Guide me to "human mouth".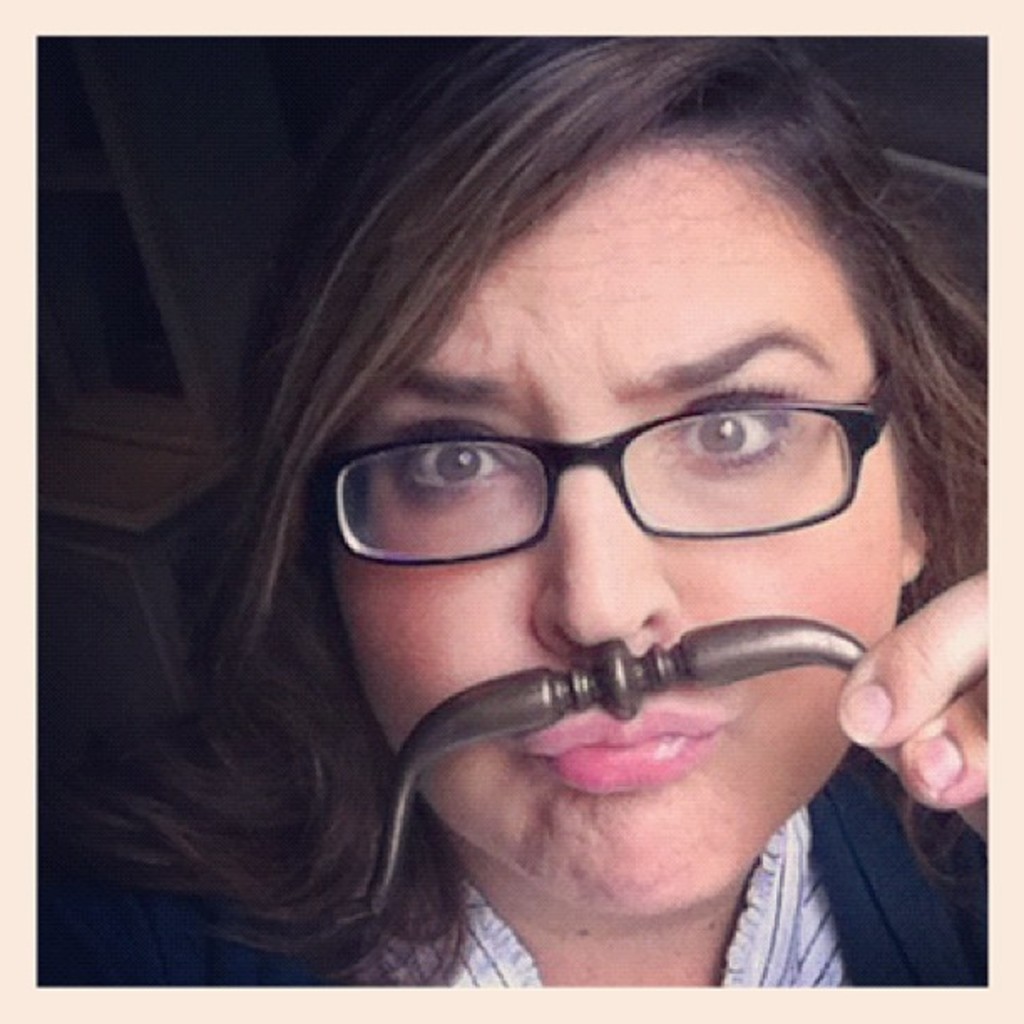
Guidance: <bbox>520, 708, 733, 793</bbox>.
